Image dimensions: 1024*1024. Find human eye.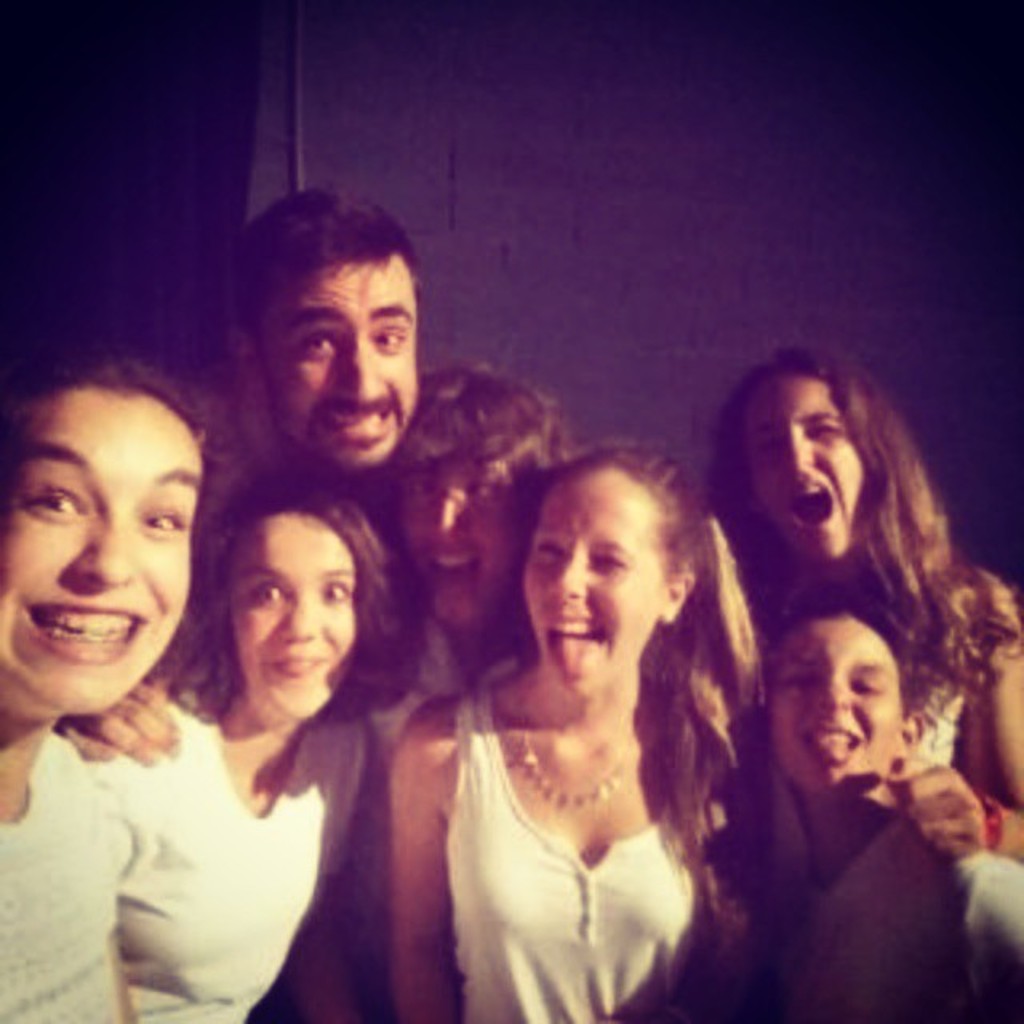
crop(467, 477, 494, 504).
